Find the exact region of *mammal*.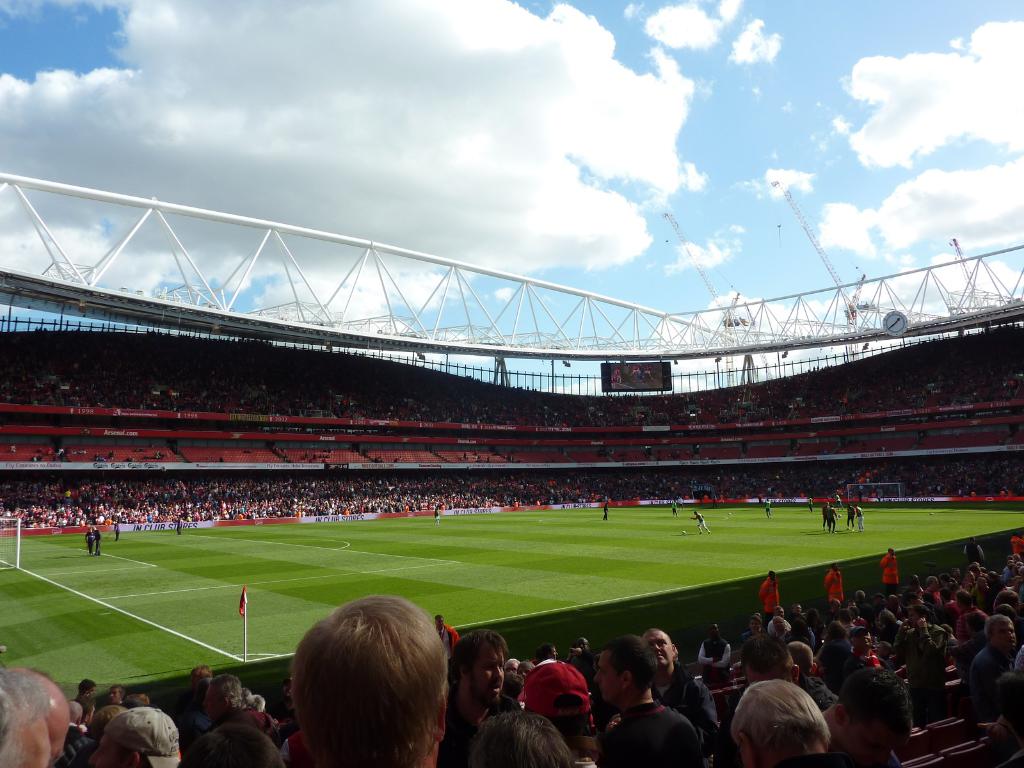
Exact region: 689, 513, 712, 534.
